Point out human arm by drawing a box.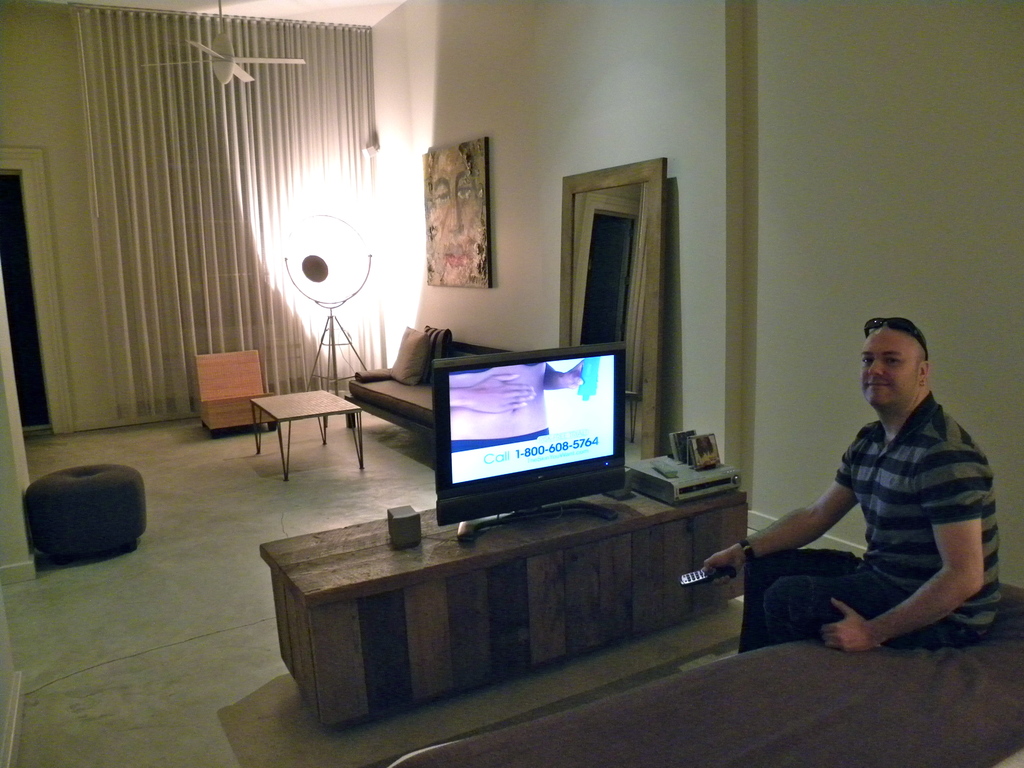
select_region(693, 433, 867, 580).
